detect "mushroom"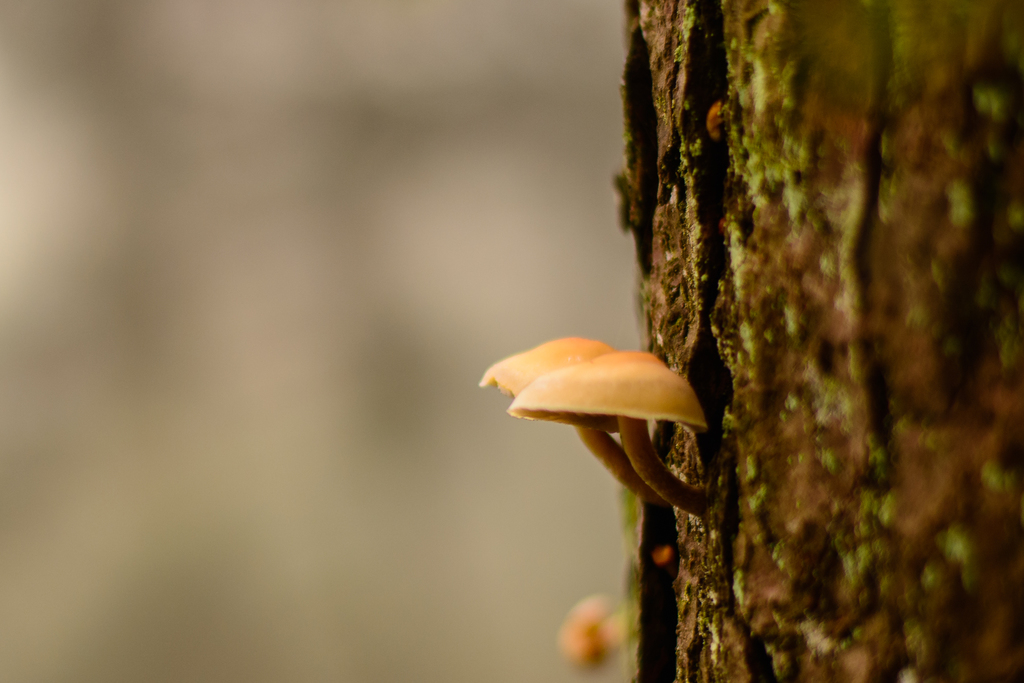
[473, 333, 669, 514]
